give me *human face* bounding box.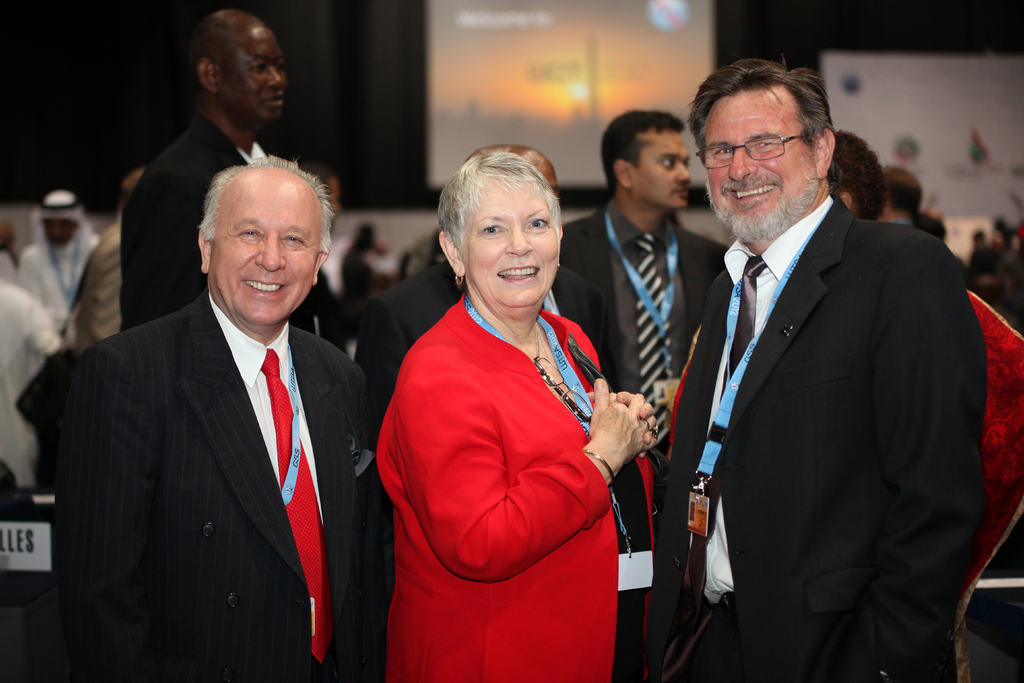
(703,99,823,242).
